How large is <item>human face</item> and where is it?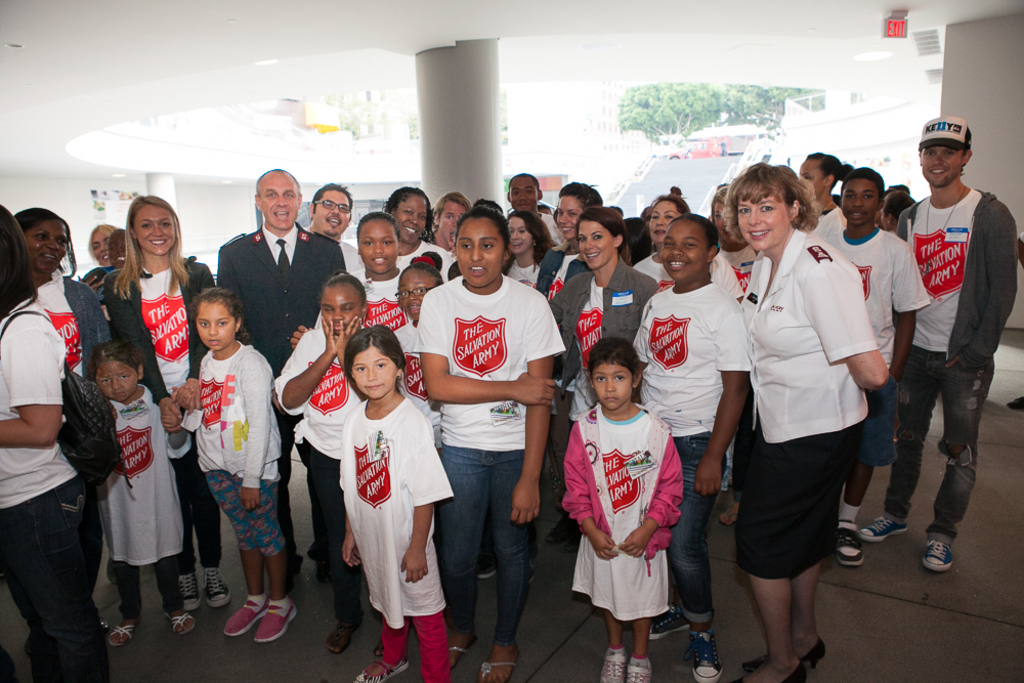
Bounding box: bbox(129, 203, 180, 255).
